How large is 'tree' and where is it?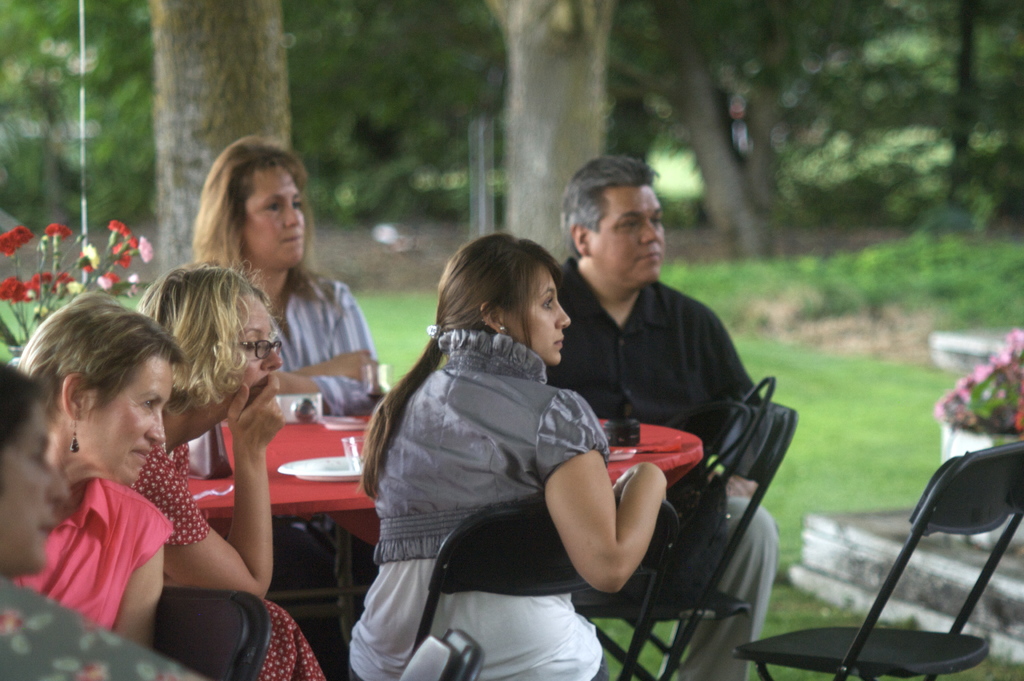
Bounding box: box(149, 0, 305, 292).
